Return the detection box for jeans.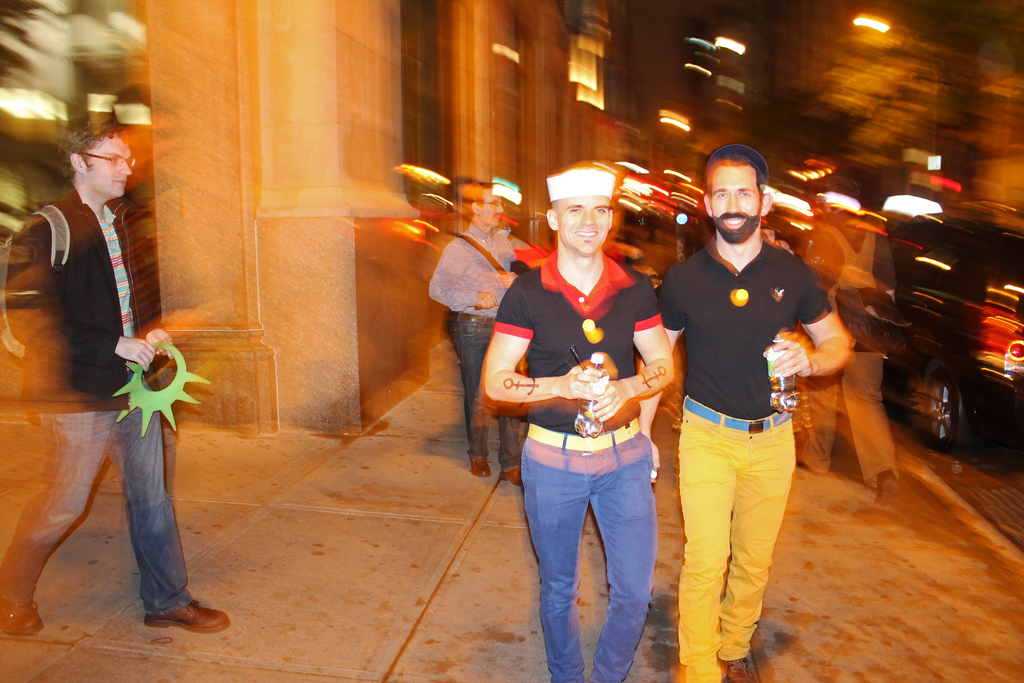
locate(0, 414, 194, 614).
